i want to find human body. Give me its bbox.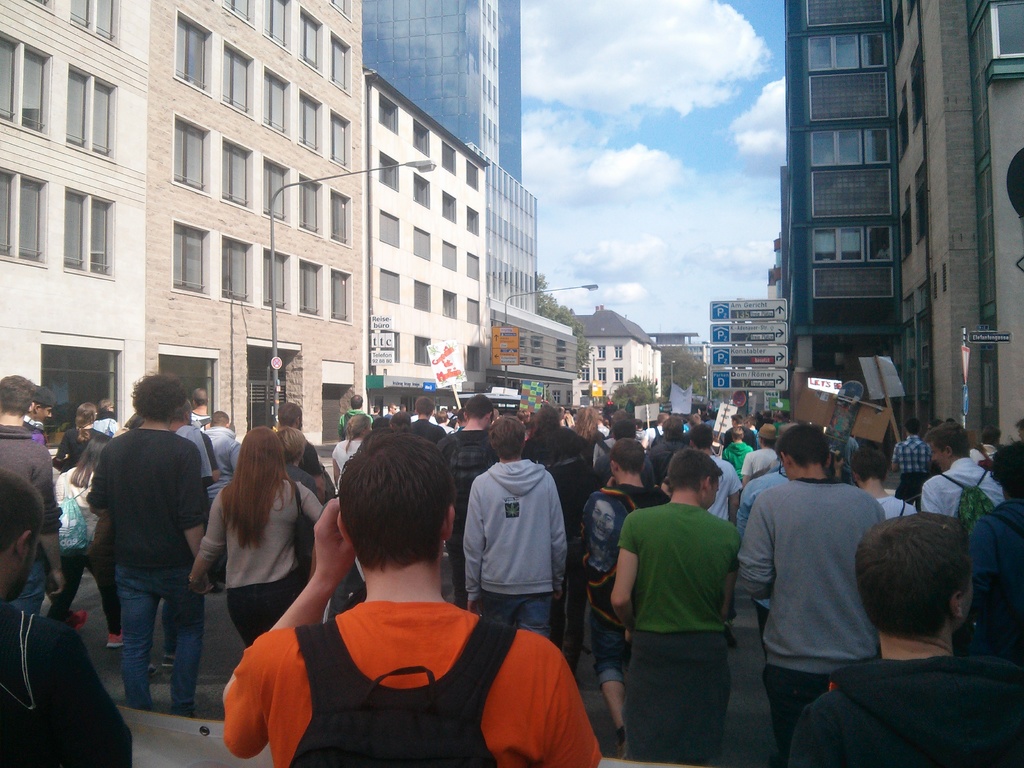
<box>963,438,1017,650</box>.
